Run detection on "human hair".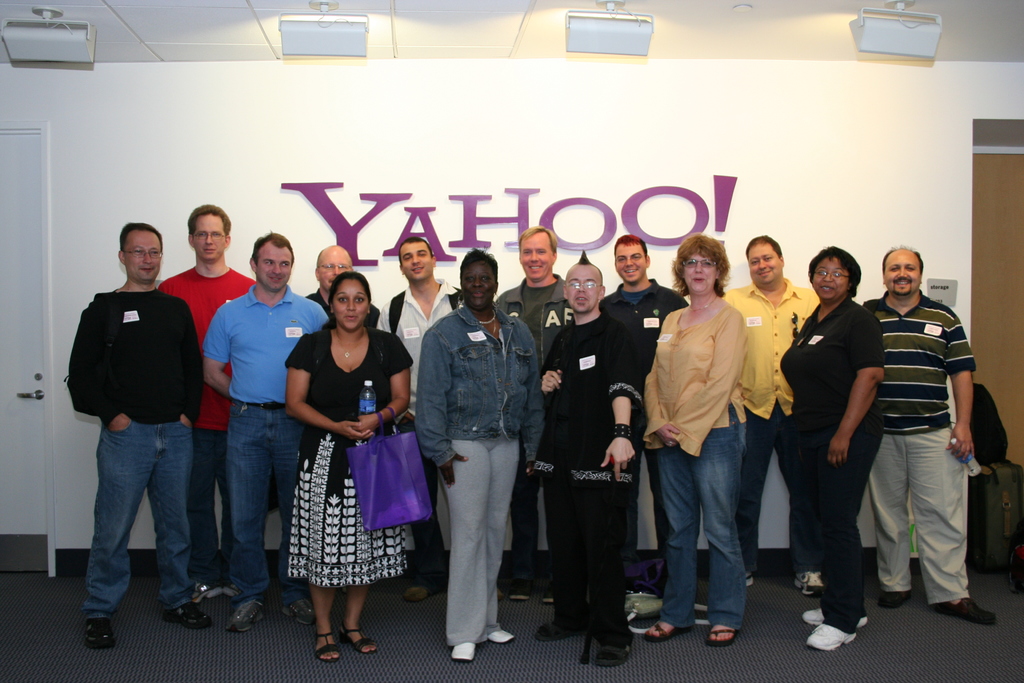
Result: bbox(883, 246, 924, 275).
